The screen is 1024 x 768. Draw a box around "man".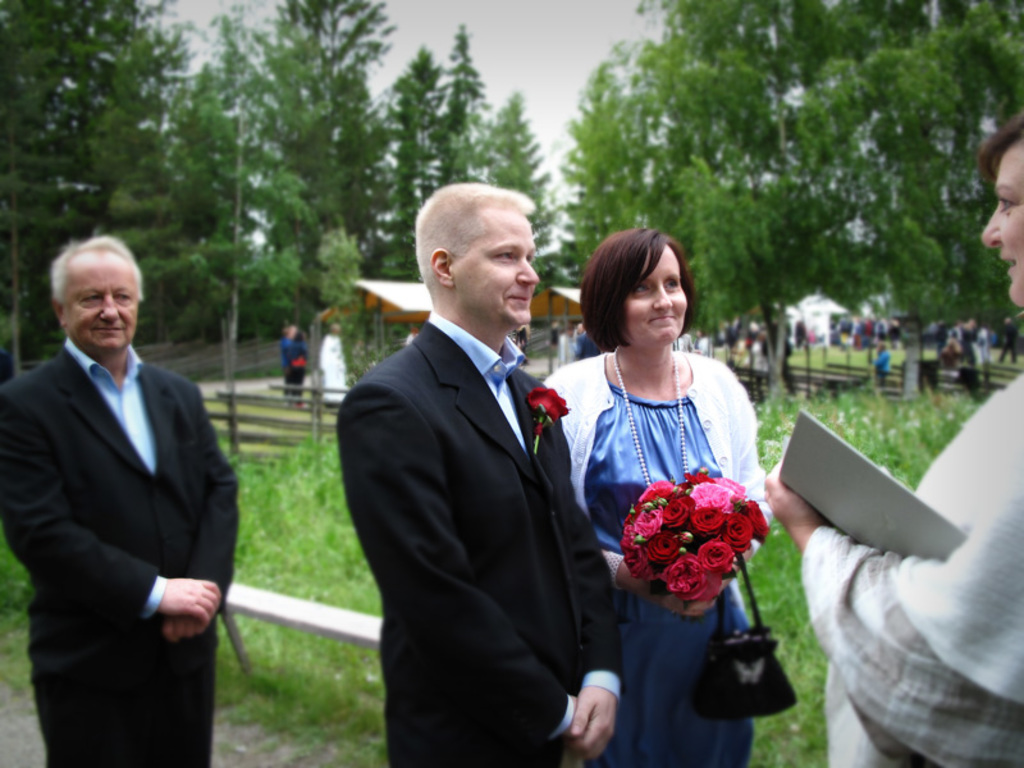
330:165:621:767.
